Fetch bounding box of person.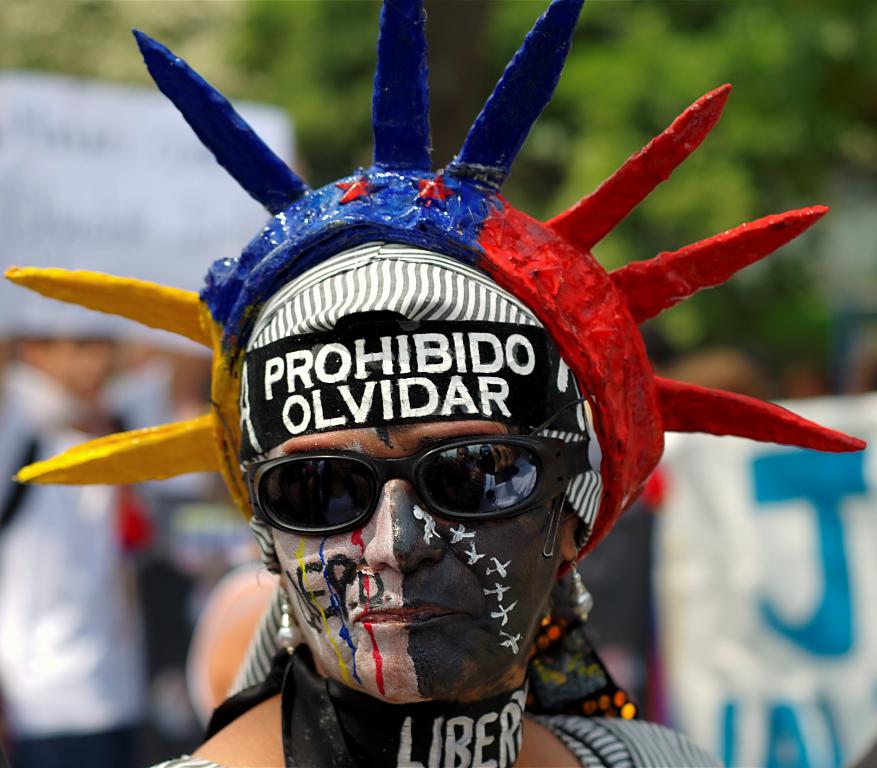
Bbox: <bbox>0, 322, 160, 767</bbox>.
